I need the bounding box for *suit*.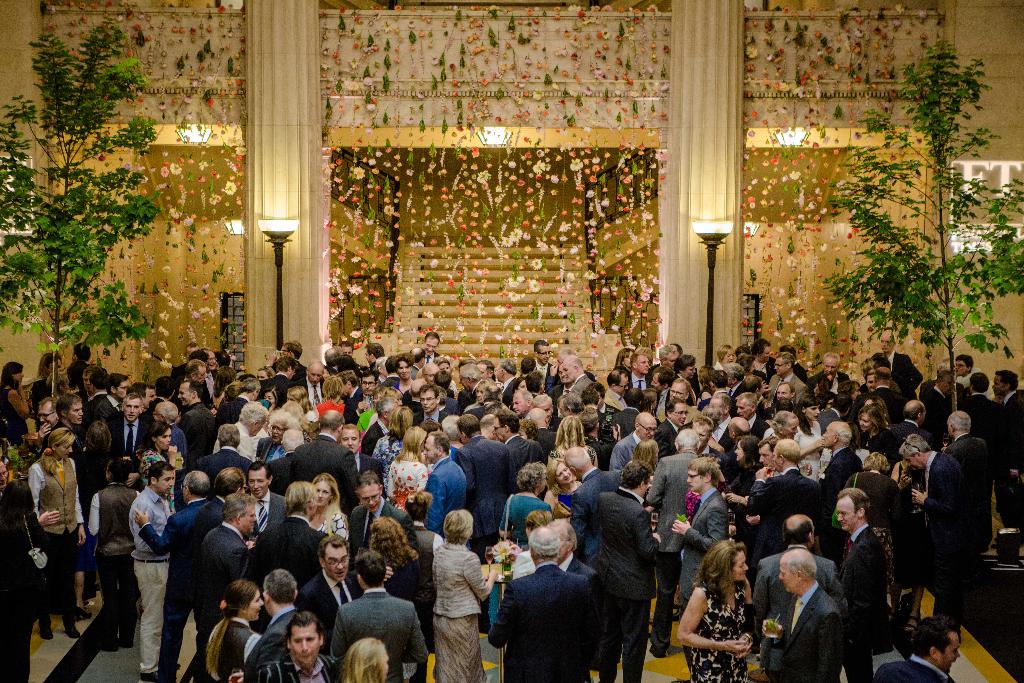
Here it is: left=383, top=378, right=401, bottom=388.
